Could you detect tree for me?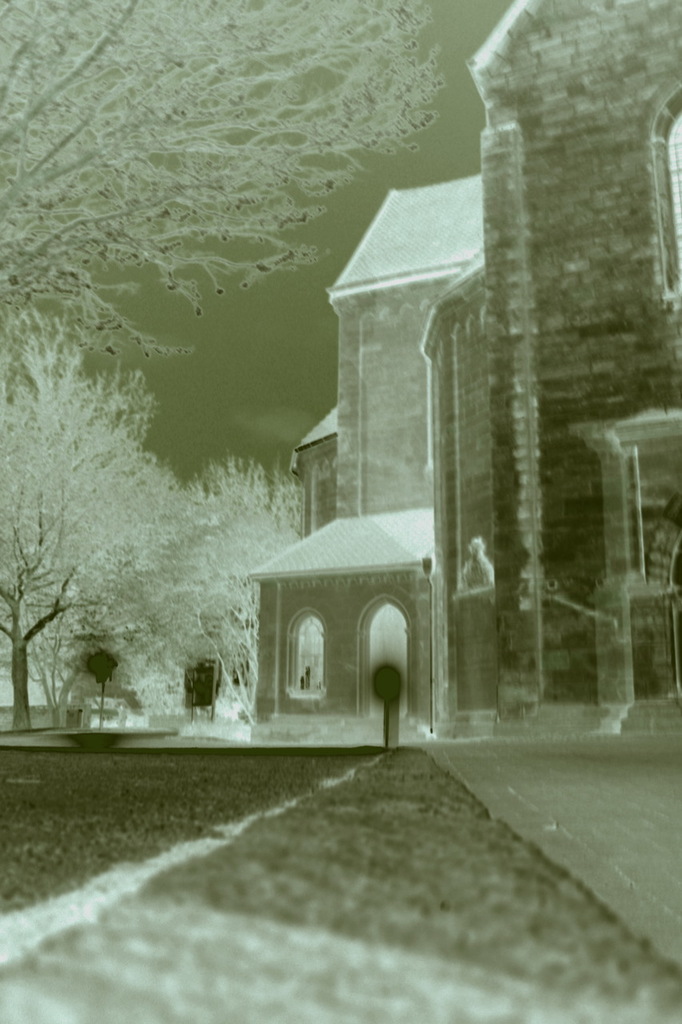
Detection result: [0,0,441,410].
